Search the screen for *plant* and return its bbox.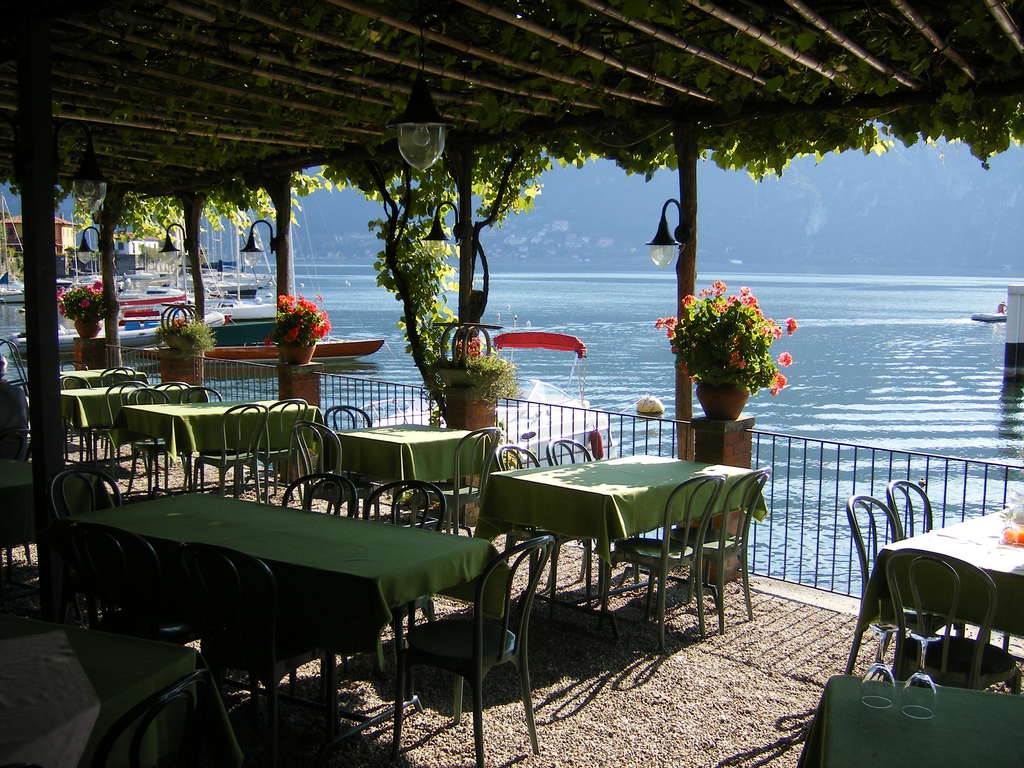
Found: locate(262, 287, 337, 344).
